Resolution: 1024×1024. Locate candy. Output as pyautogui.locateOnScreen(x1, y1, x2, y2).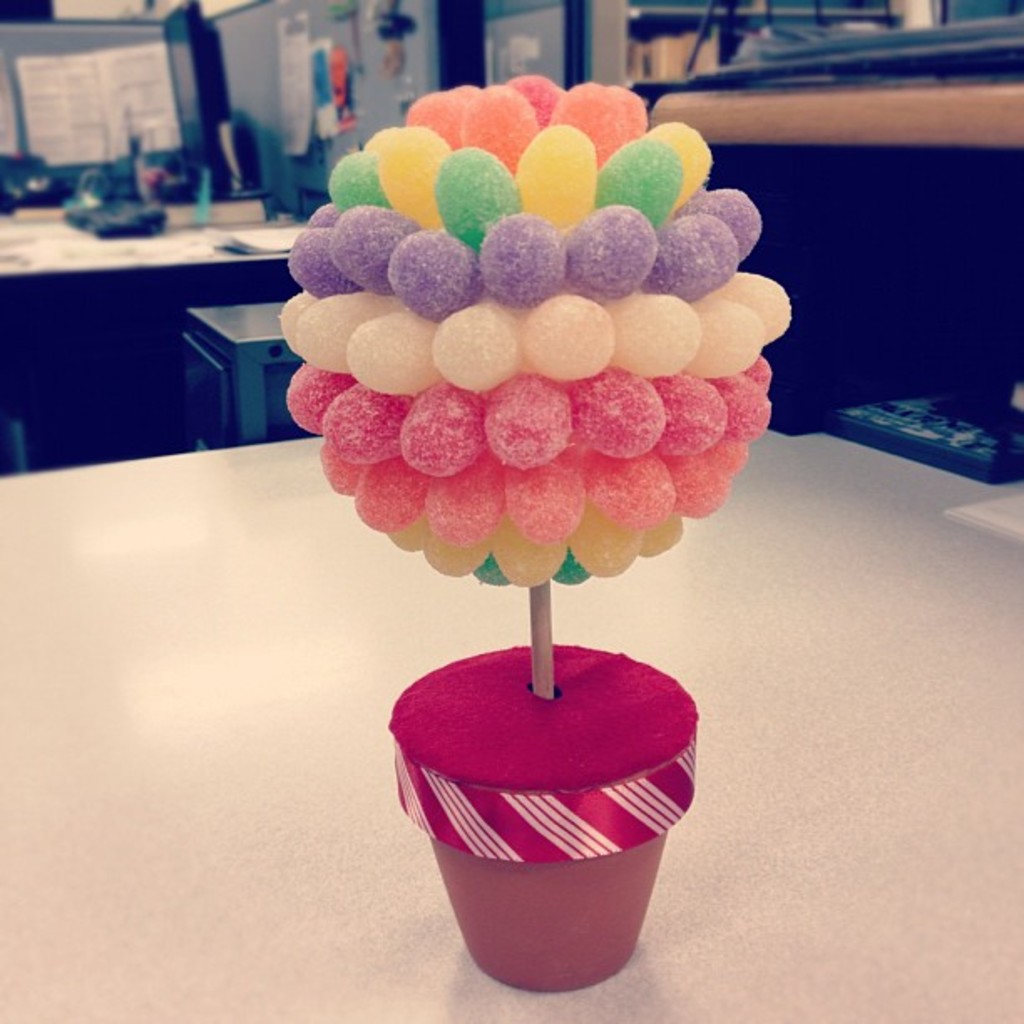
pyautogui.locateOnScreen(566, 504, 649, 584).
